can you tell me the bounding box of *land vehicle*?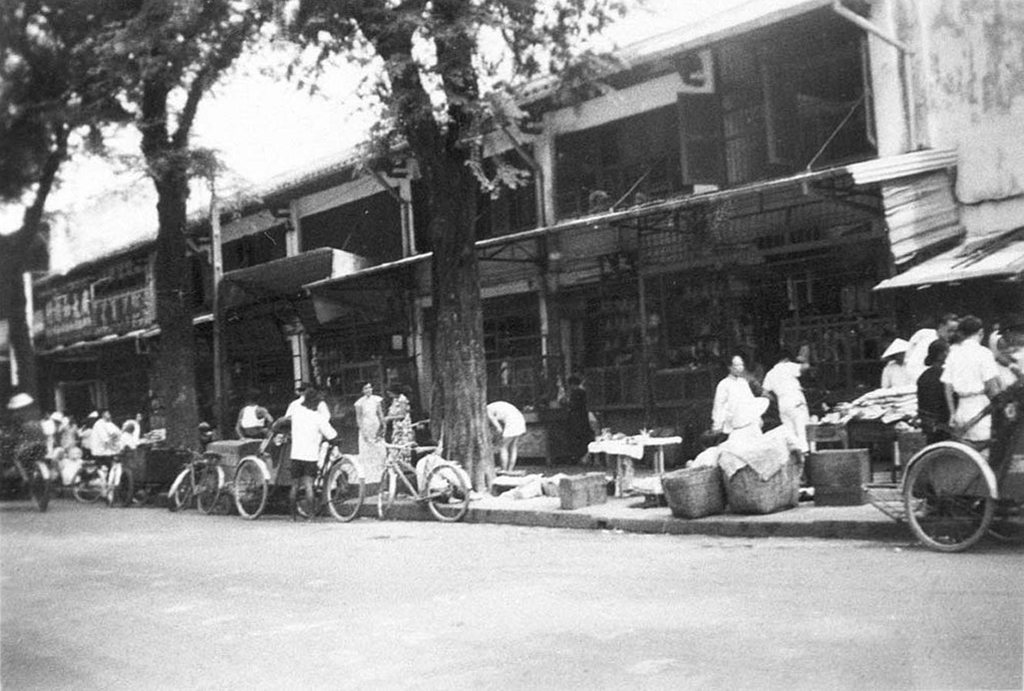
bbox(66, 453, 138, 509).
